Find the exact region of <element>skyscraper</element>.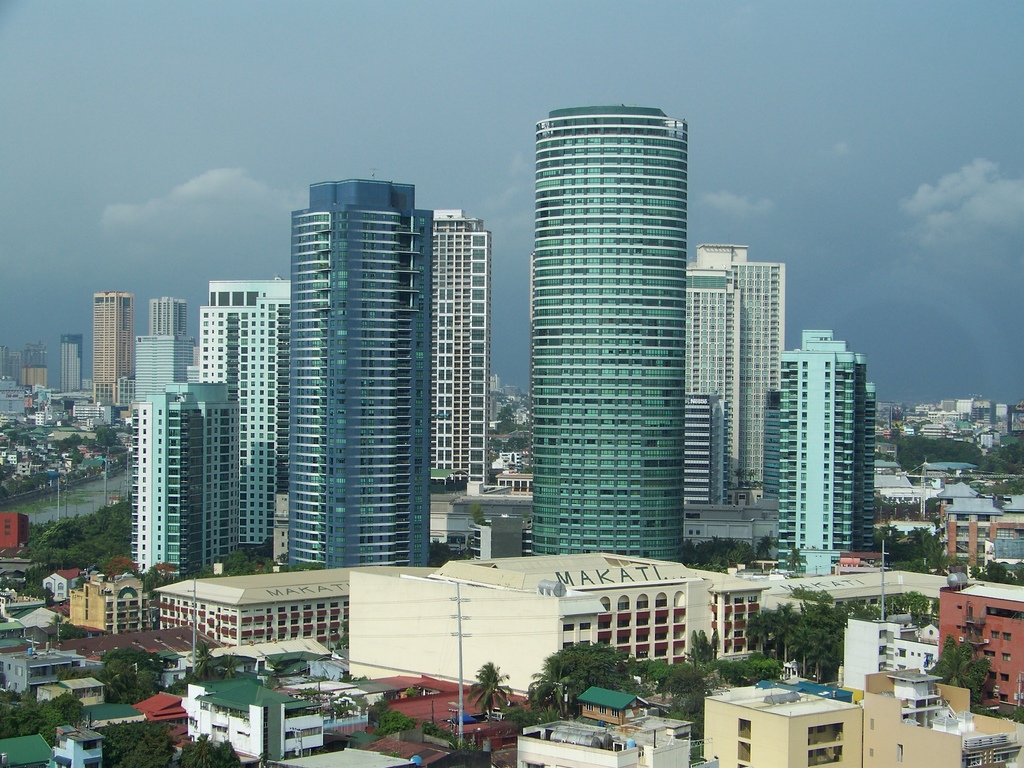
Exact region: {"x1": 127, "y1": 369, "x2": 243, "y2": 595}.
